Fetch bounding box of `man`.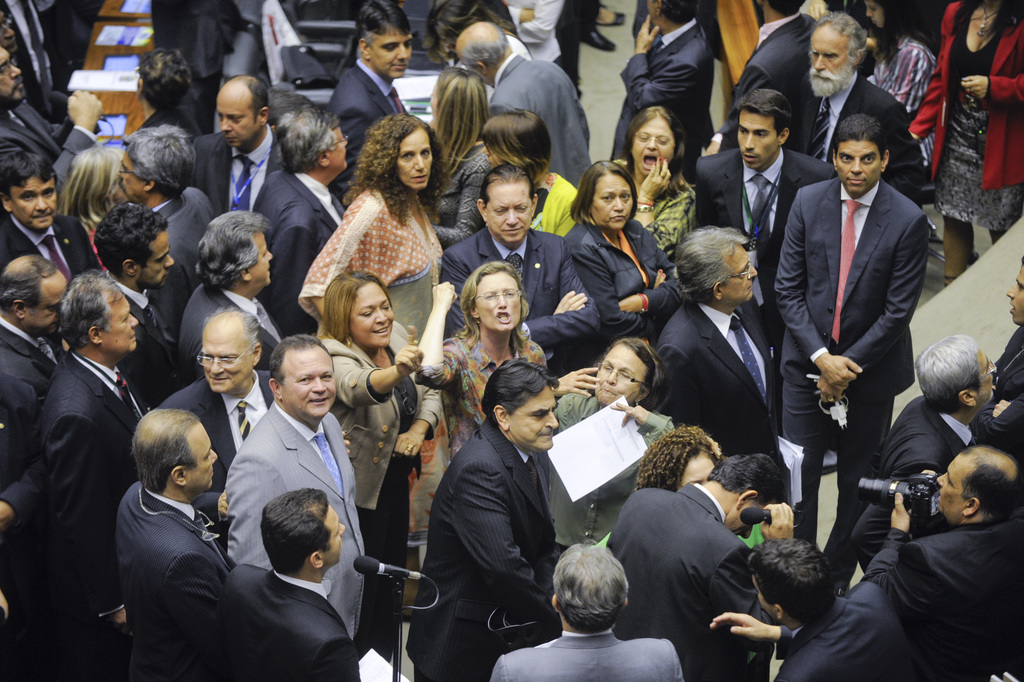
Bbox: 446/26/594/195.
